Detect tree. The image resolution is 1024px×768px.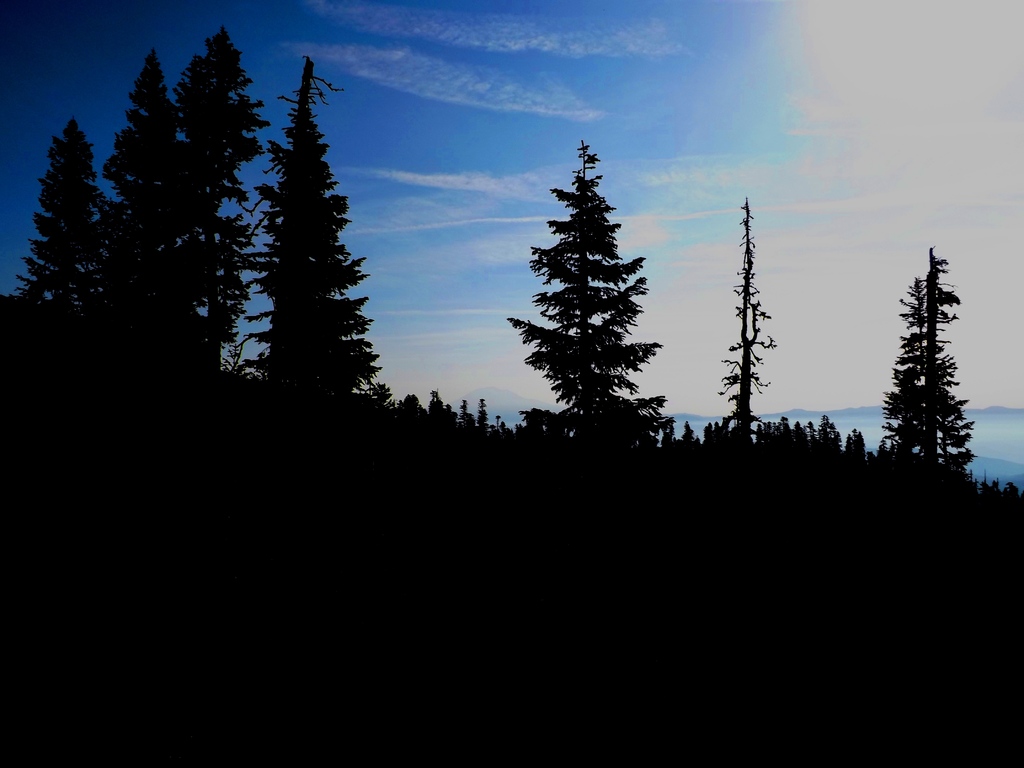
region(710, 195, 767, 436).
